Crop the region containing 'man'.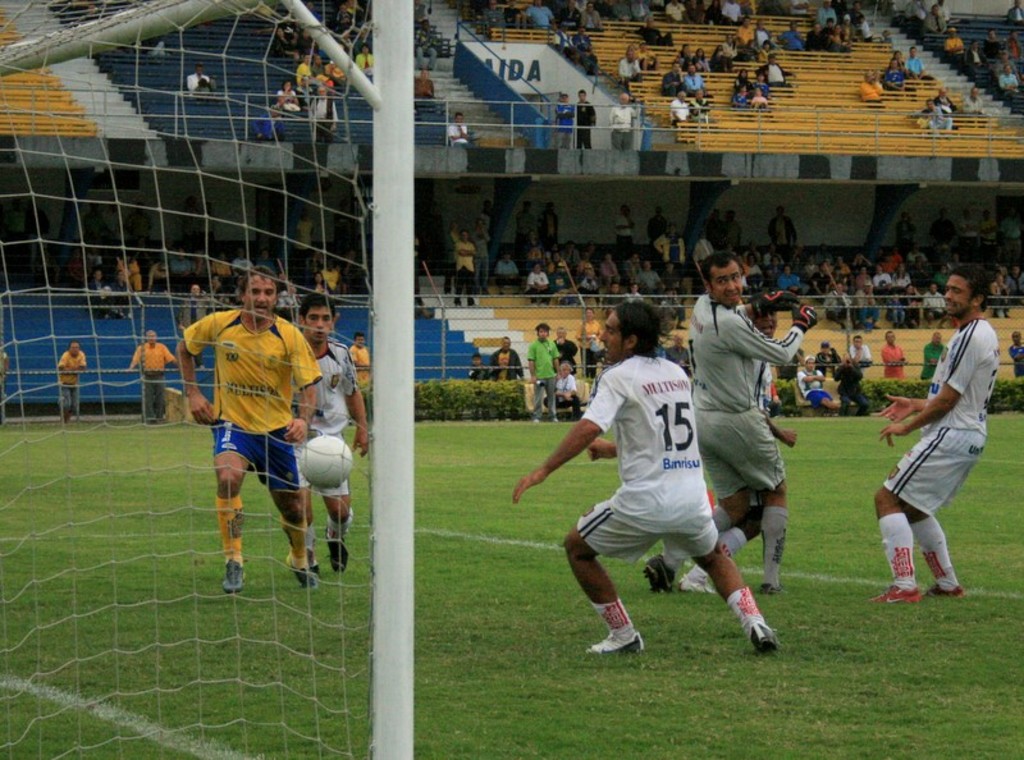
Crop region: x1=929, y1=205, x2=956, y2=247.
